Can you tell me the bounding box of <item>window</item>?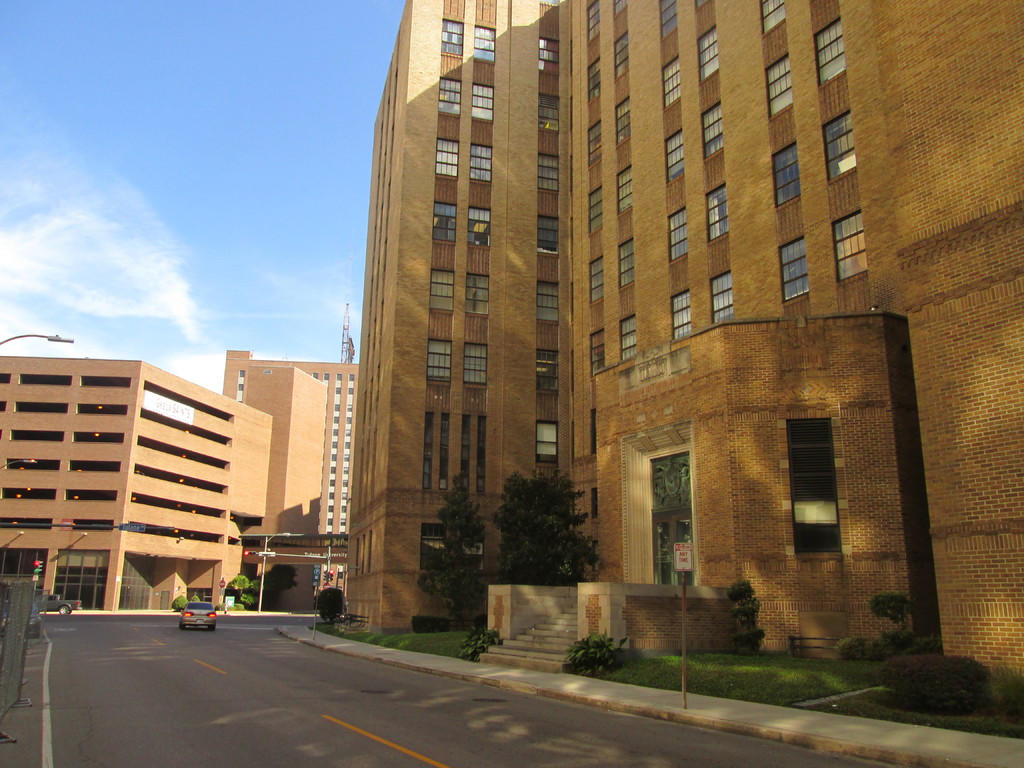
668:205:685:260.
